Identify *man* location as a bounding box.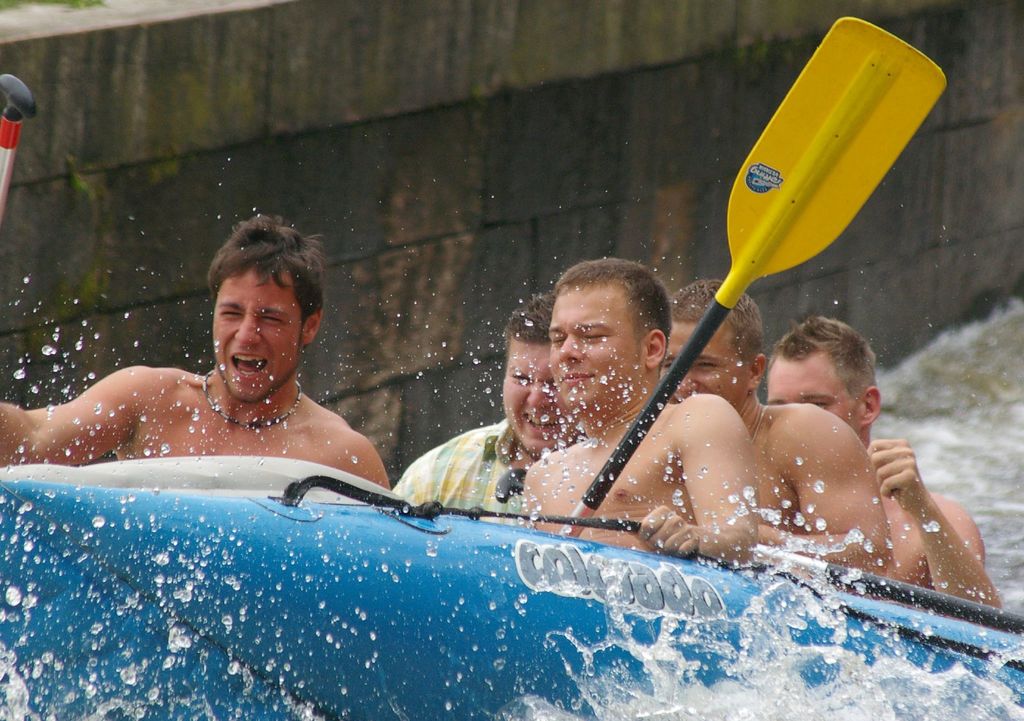
655,273,890,582.
